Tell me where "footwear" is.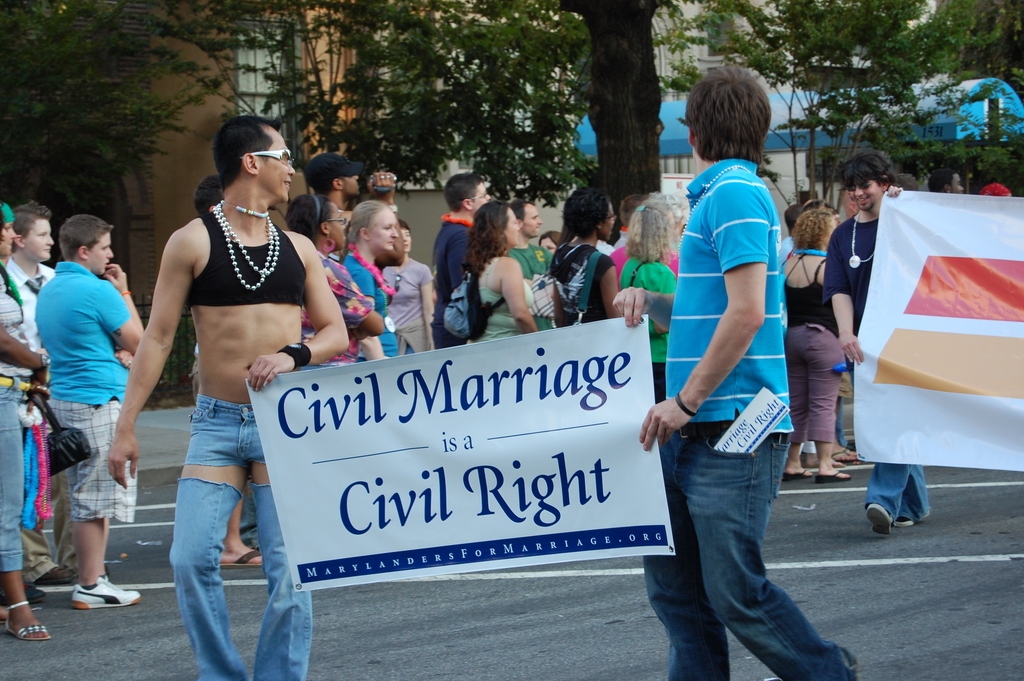
"footwear" is at <box>865,504,897,535</box>.
